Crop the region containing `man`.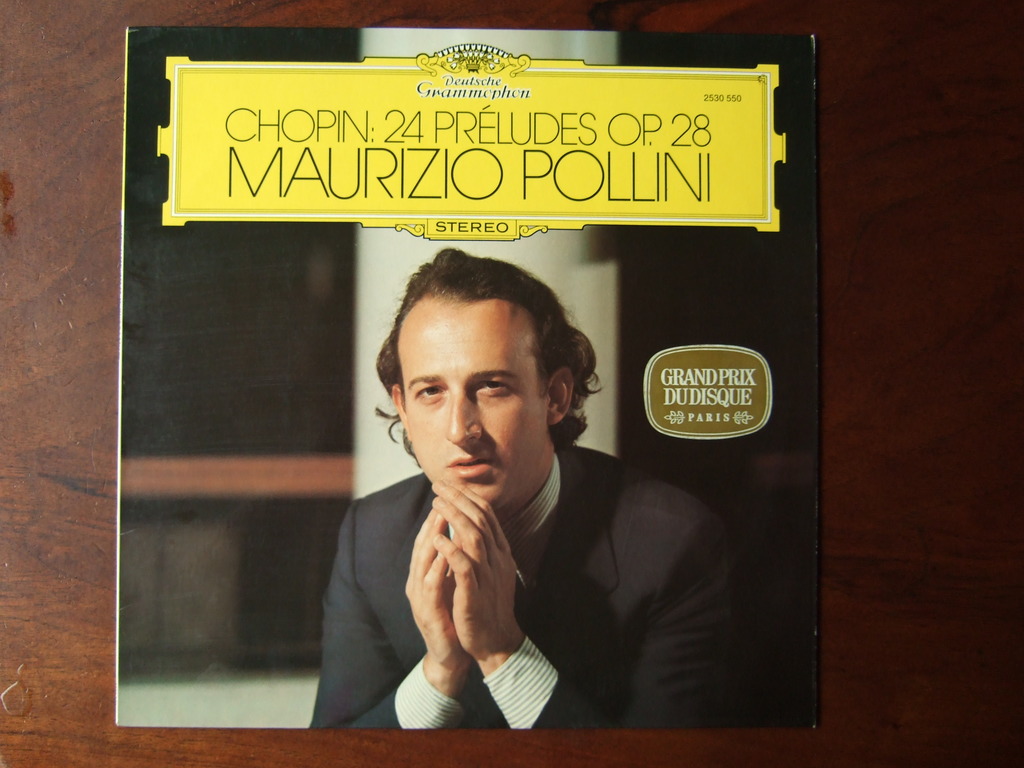
Crop region: region(216, 94, 796, 725).
